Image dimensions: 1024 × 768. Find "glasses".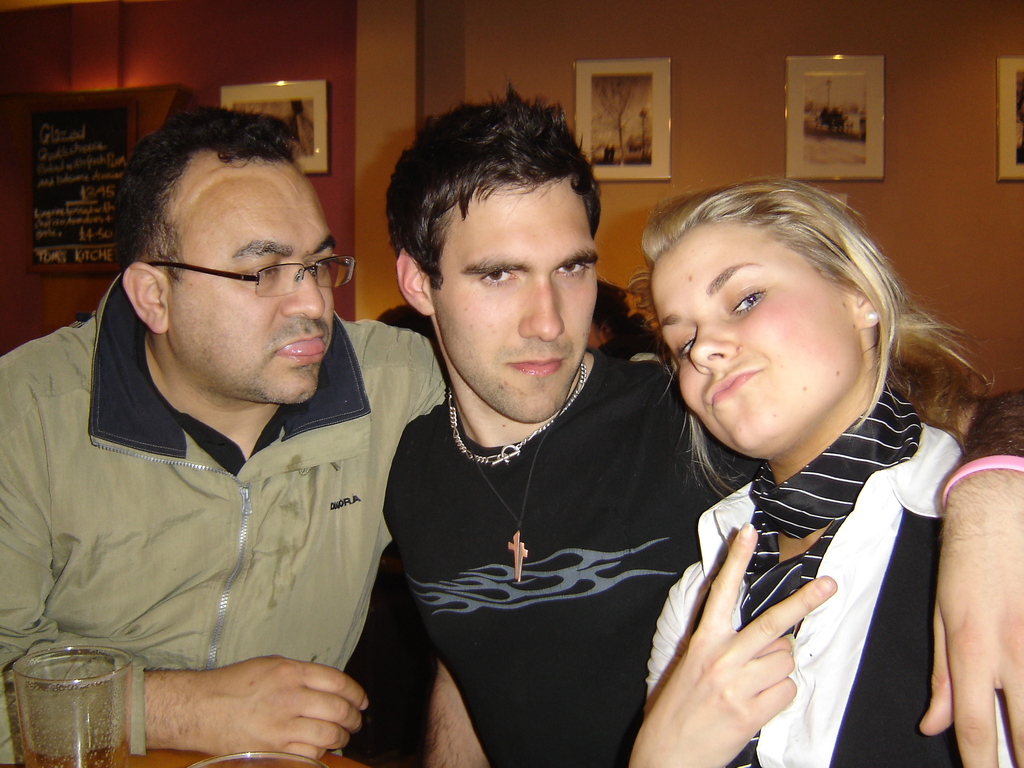
select_region(148, 249, 350, 303).
